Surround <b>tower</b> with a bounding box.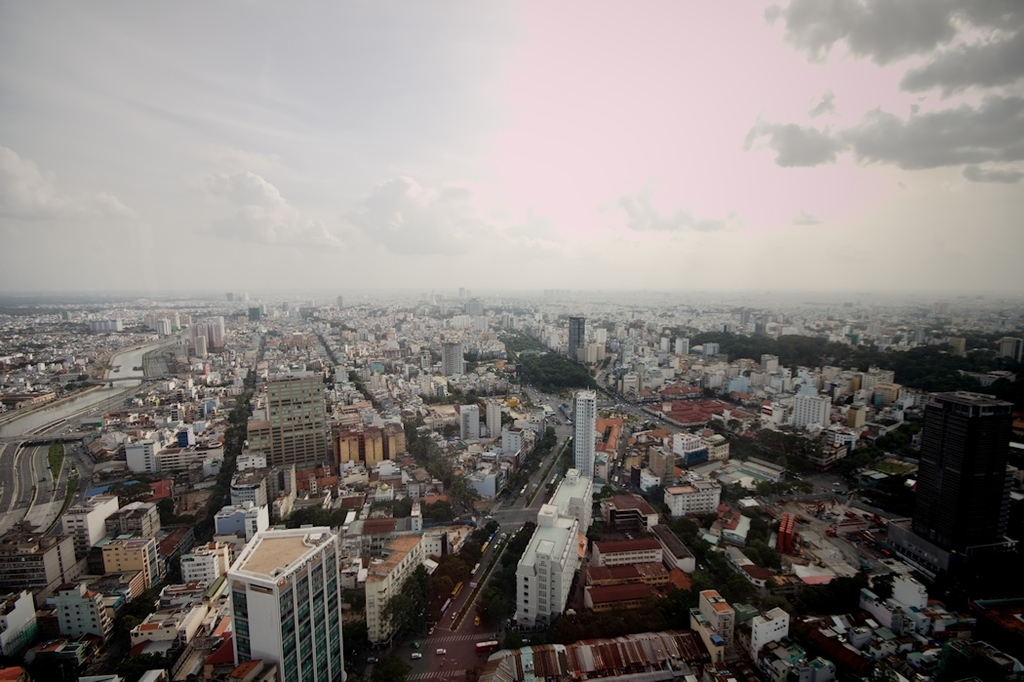
(568, 314, 586, 357).
